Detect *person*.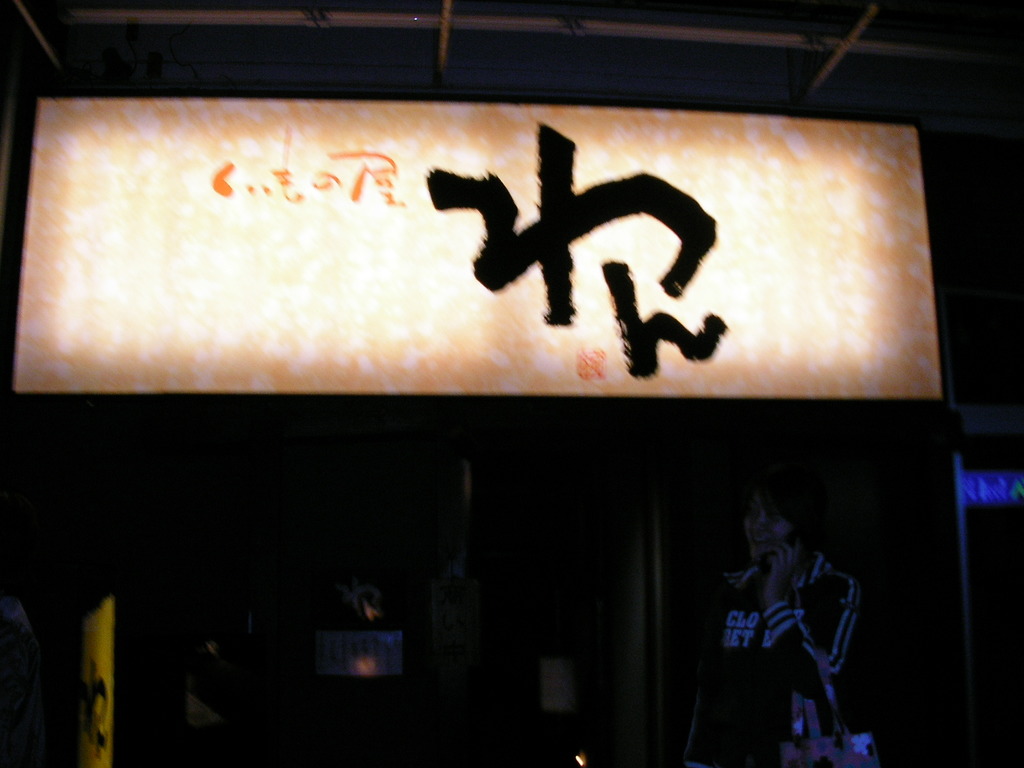
Detected at 710/466/874/760.
